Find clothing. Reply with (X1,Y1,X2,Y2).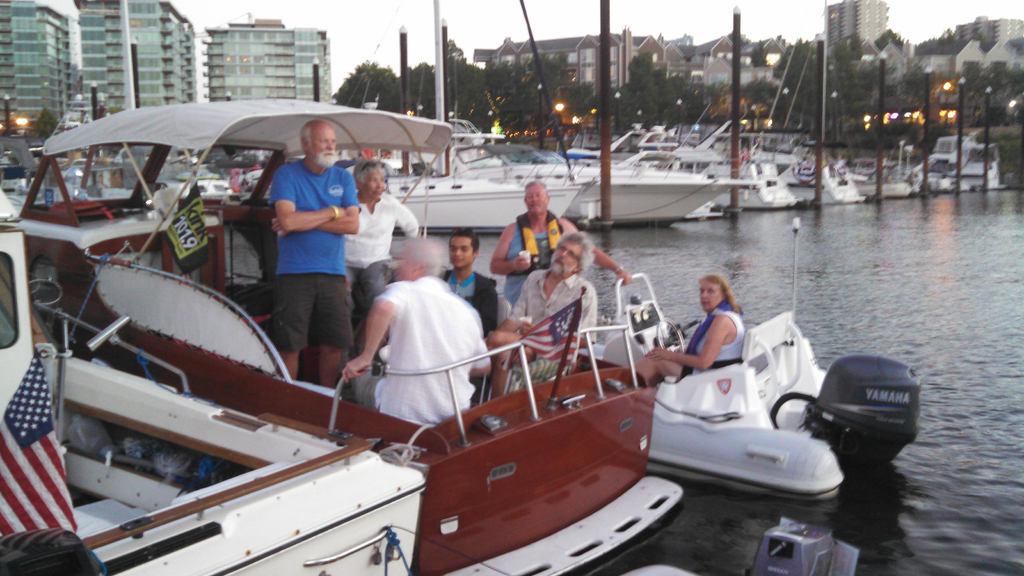
(433,259,515,346).
